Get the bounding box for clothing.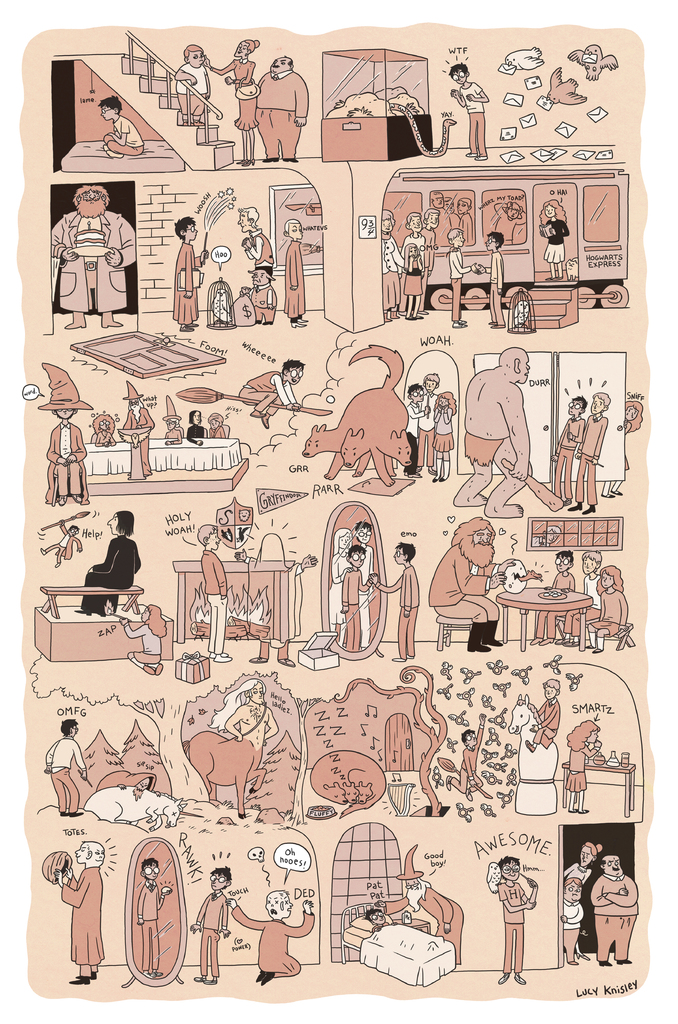
(x1=118, y1=404, x2=154, y2=476).
